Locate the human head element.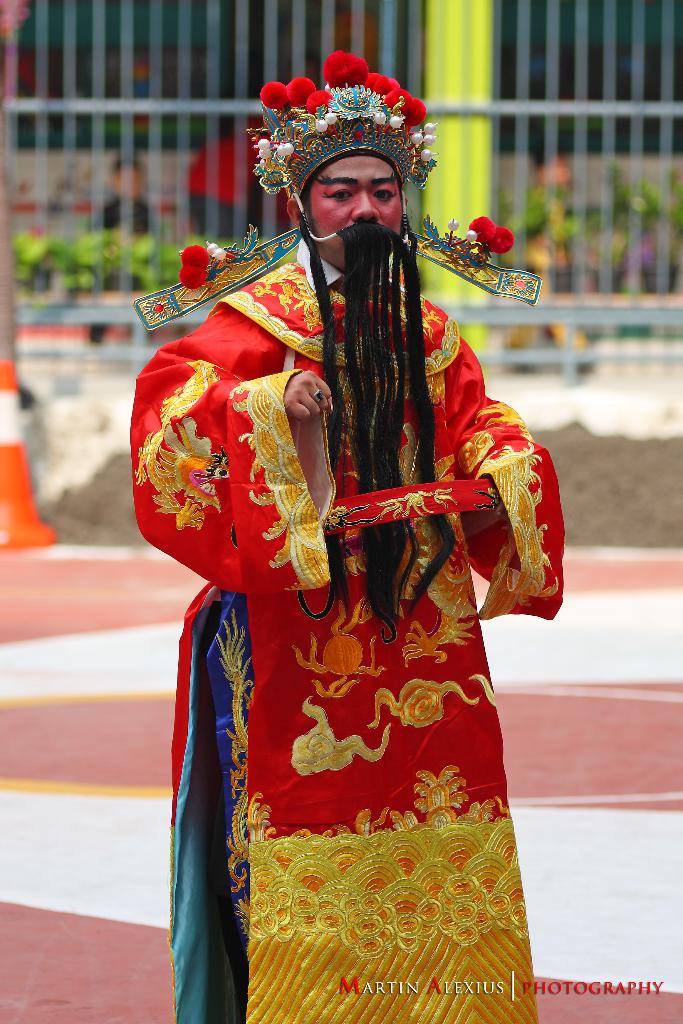
Element bbox: <box>106,161,148,202</box>.
